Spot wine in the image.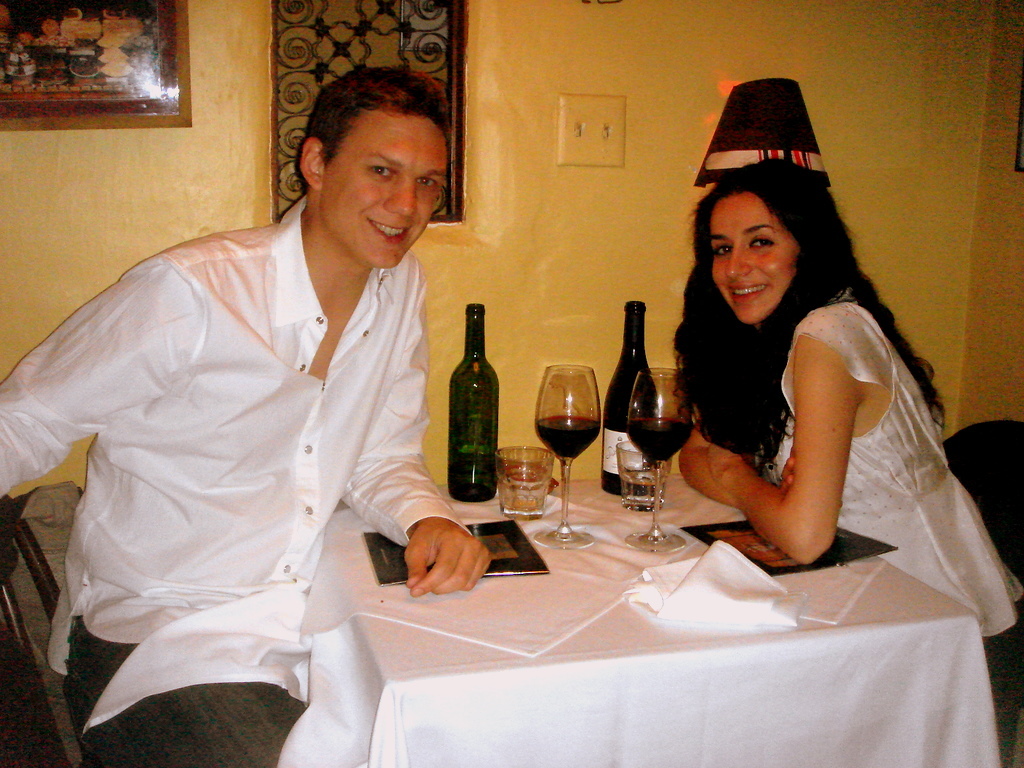
wine found at (625, 416, 695, 465).
